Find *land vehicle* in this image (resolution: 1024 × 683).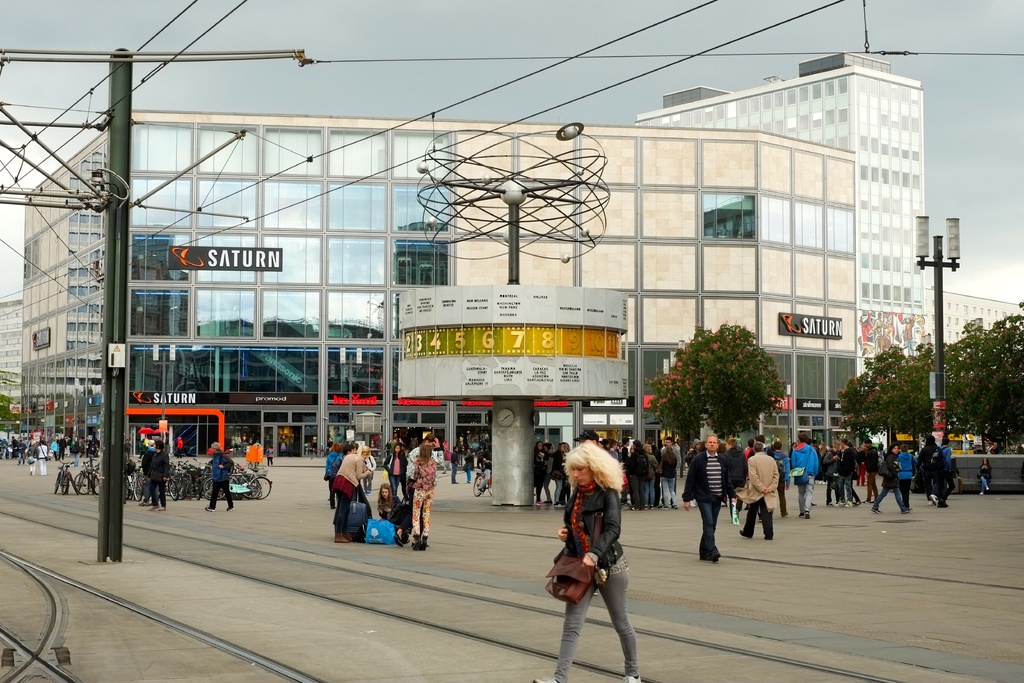
x1=203 y1=459 x2=278 y2=498.
